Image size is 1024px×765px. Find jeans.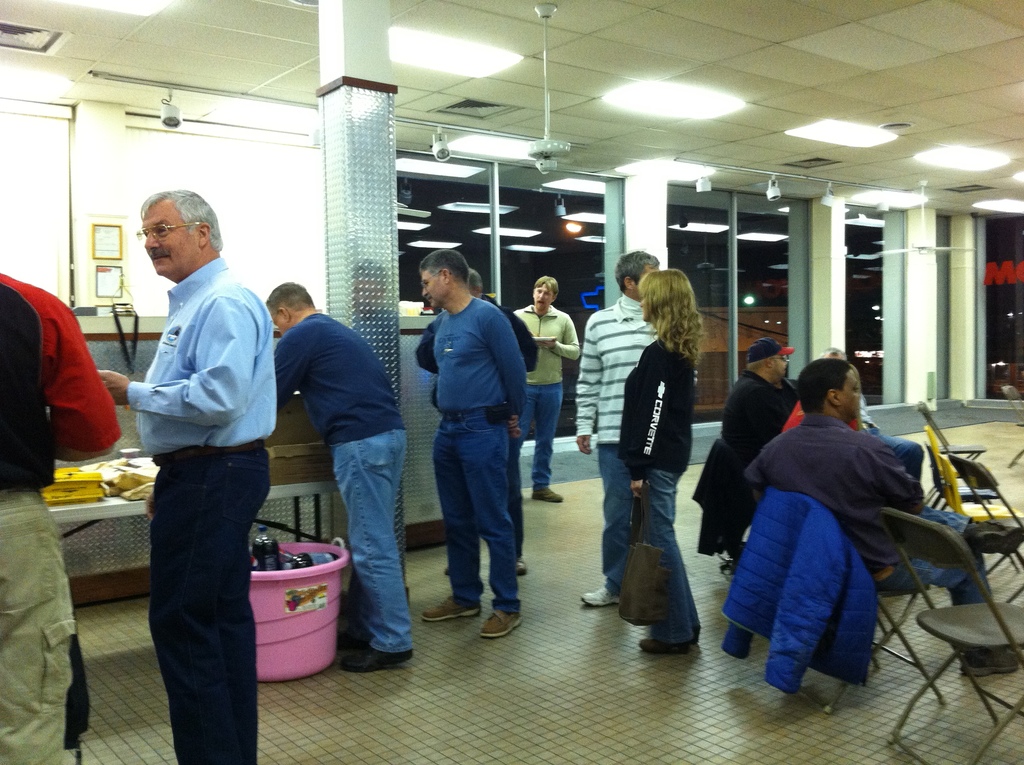
box=[523, 383, 563, 487].
